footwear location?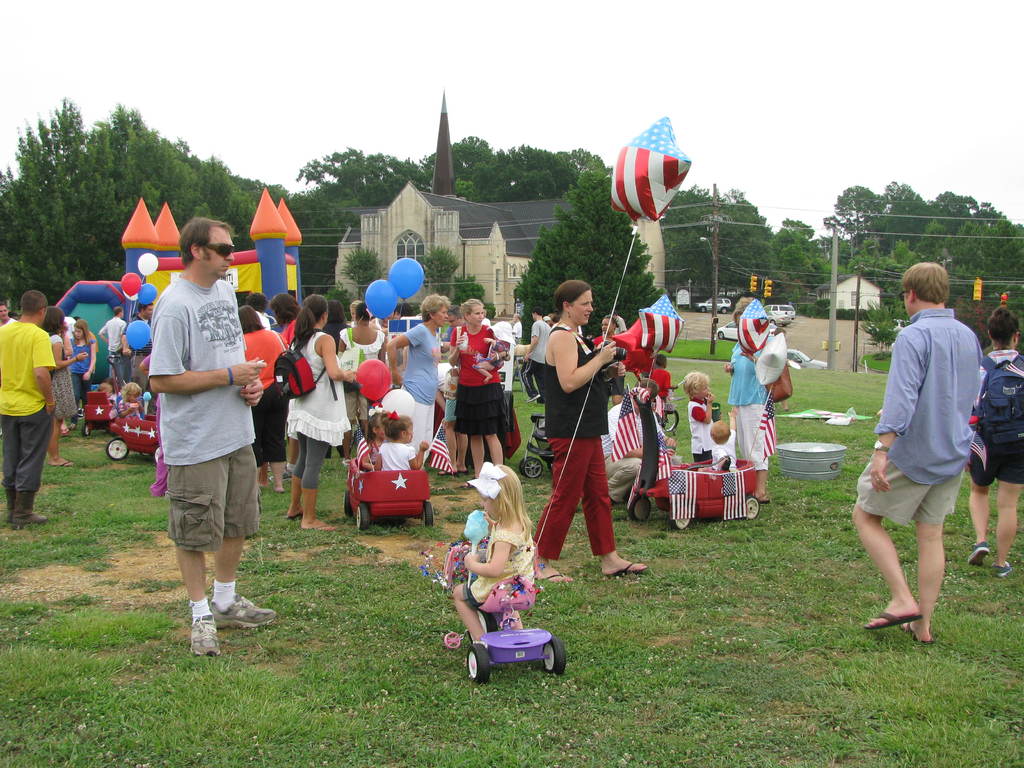
[left=274, top=481, right=282, bottom=493]
